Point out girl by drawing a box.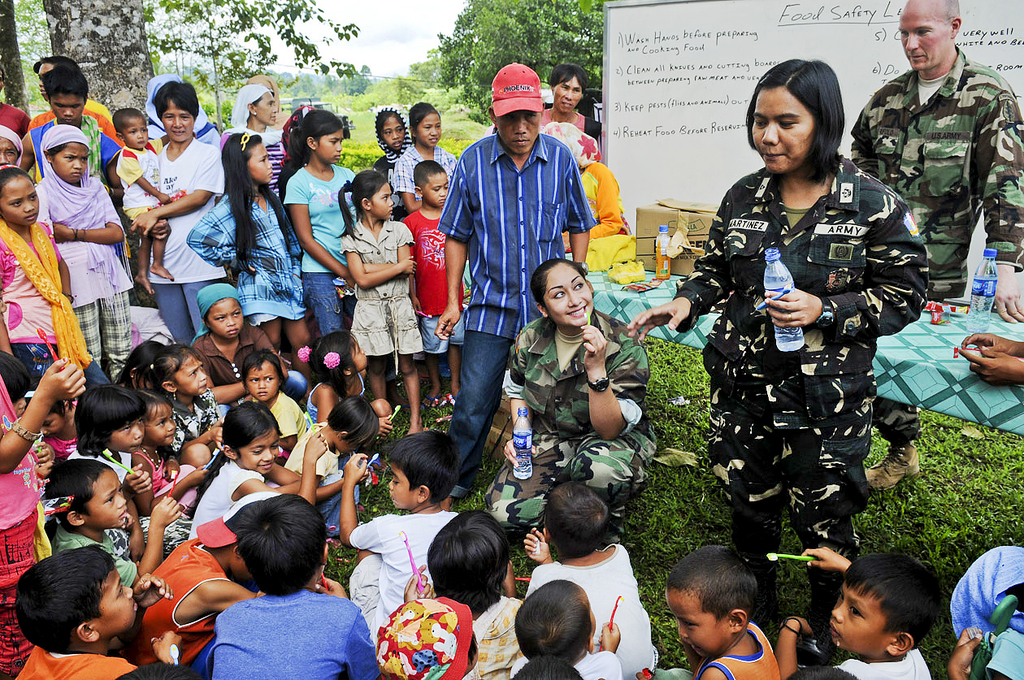
bbox(280, 102, 375, 342).
